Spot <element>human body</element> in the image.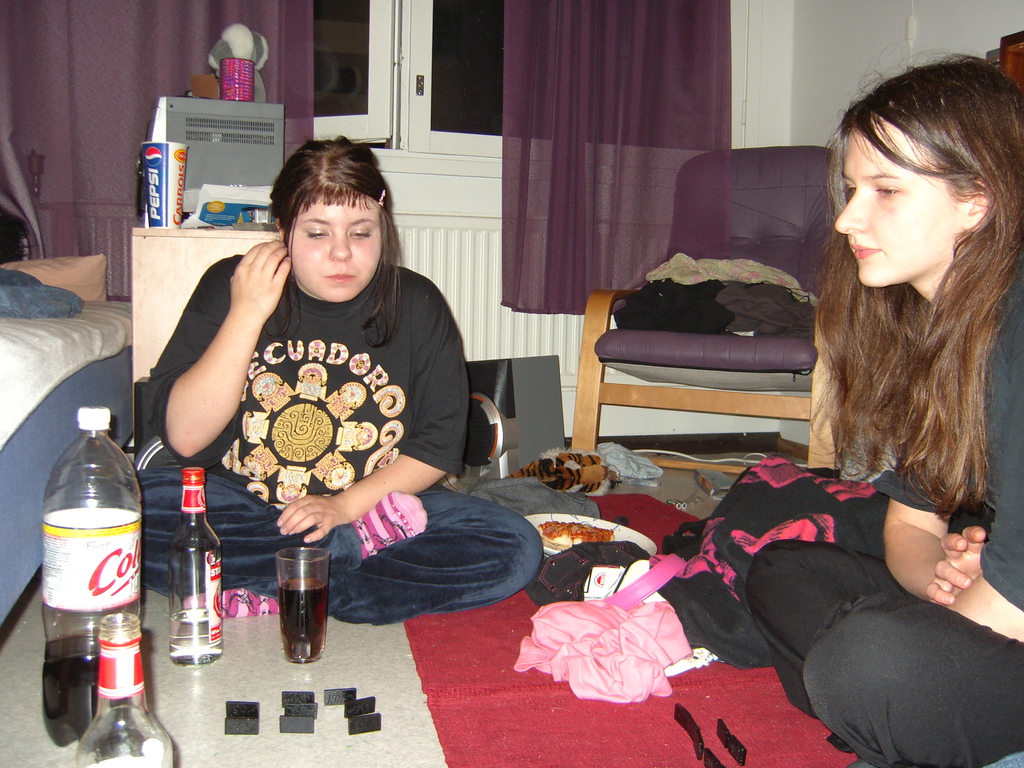
<element>human body</element> found at (749, 247, 1023, 767).
